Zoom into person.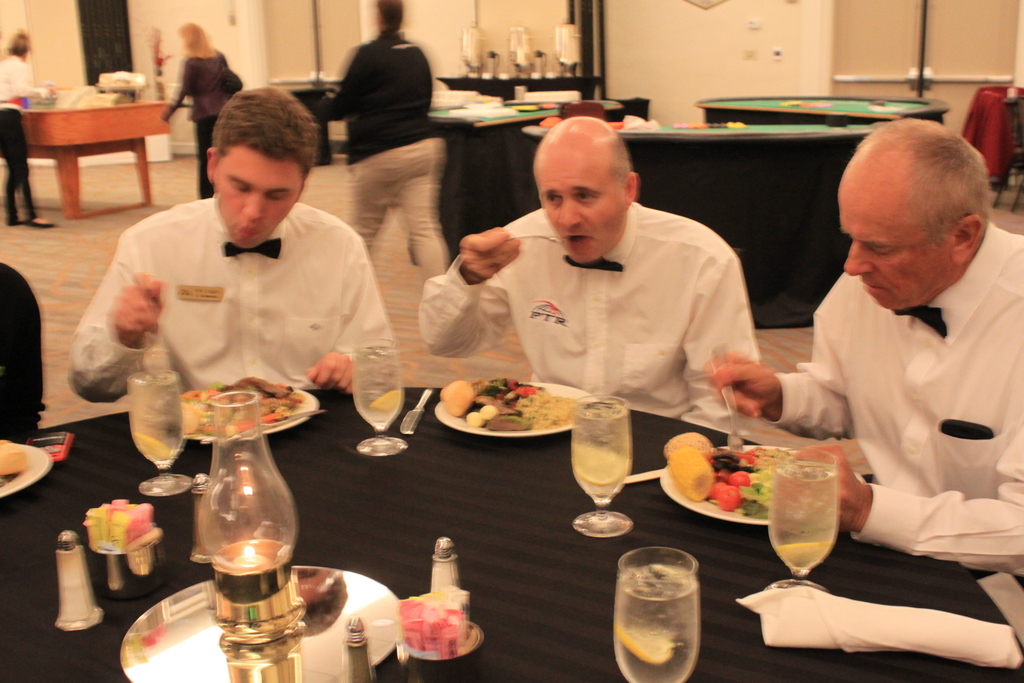
Zoom target: rect(159, 18, 242, 199).
